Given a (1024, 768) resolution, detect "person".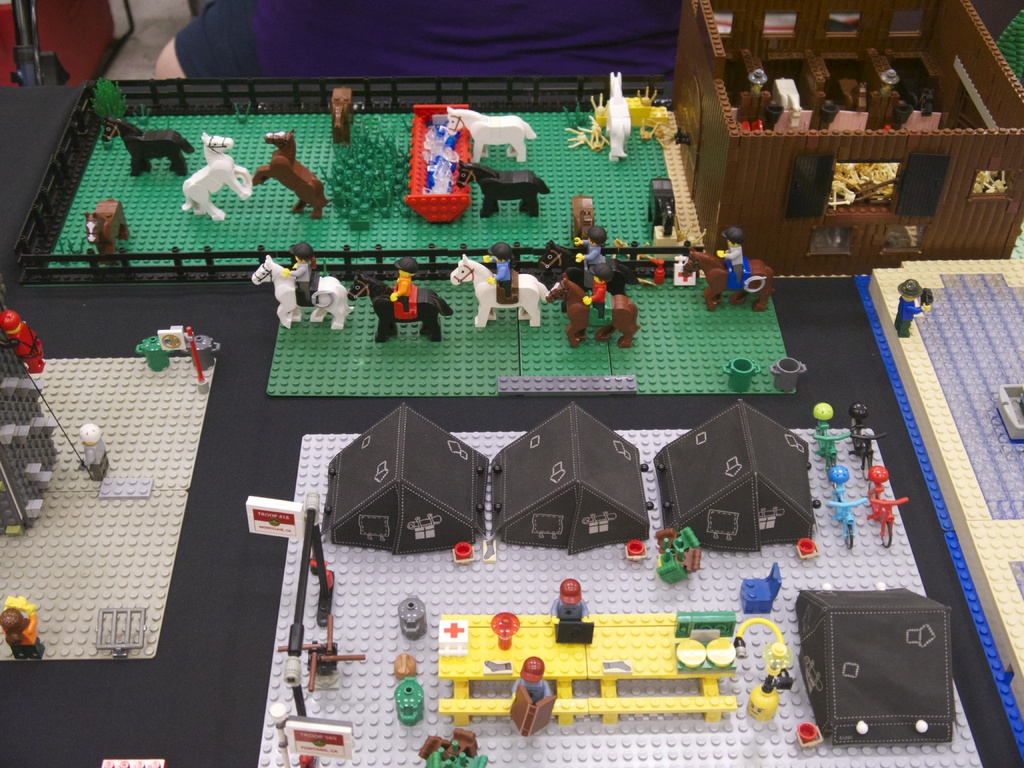
box(283, 243, 319, 305).
